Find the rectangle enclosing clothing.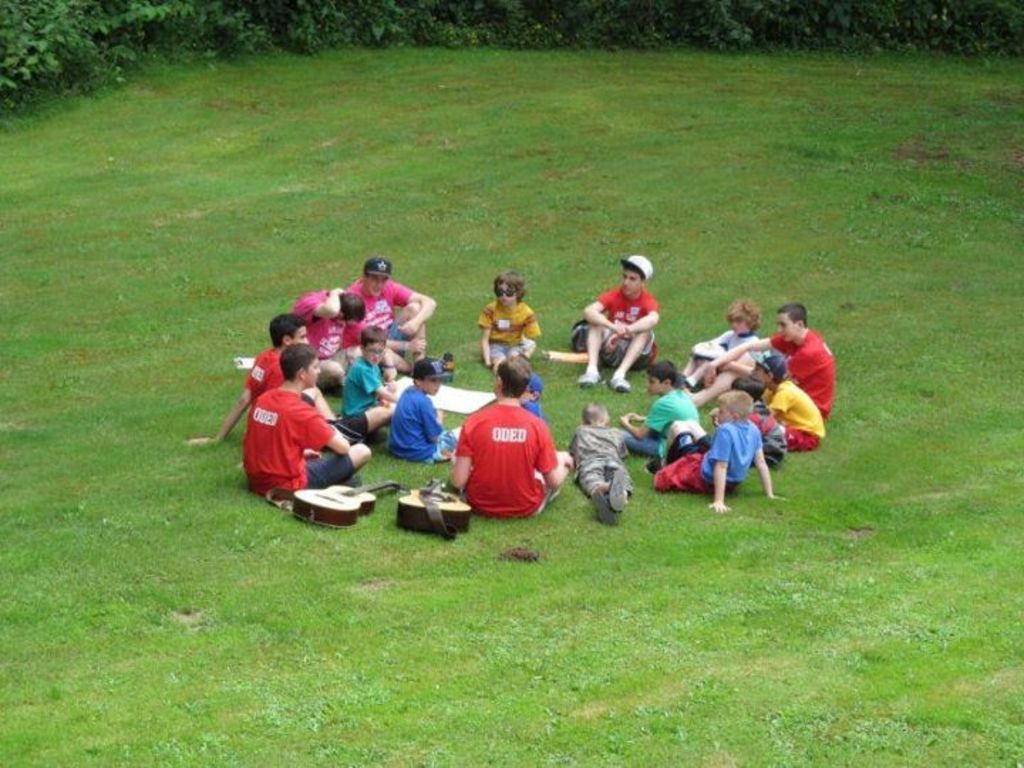
[x1=594, y1=287, x2=656, y2=374].
